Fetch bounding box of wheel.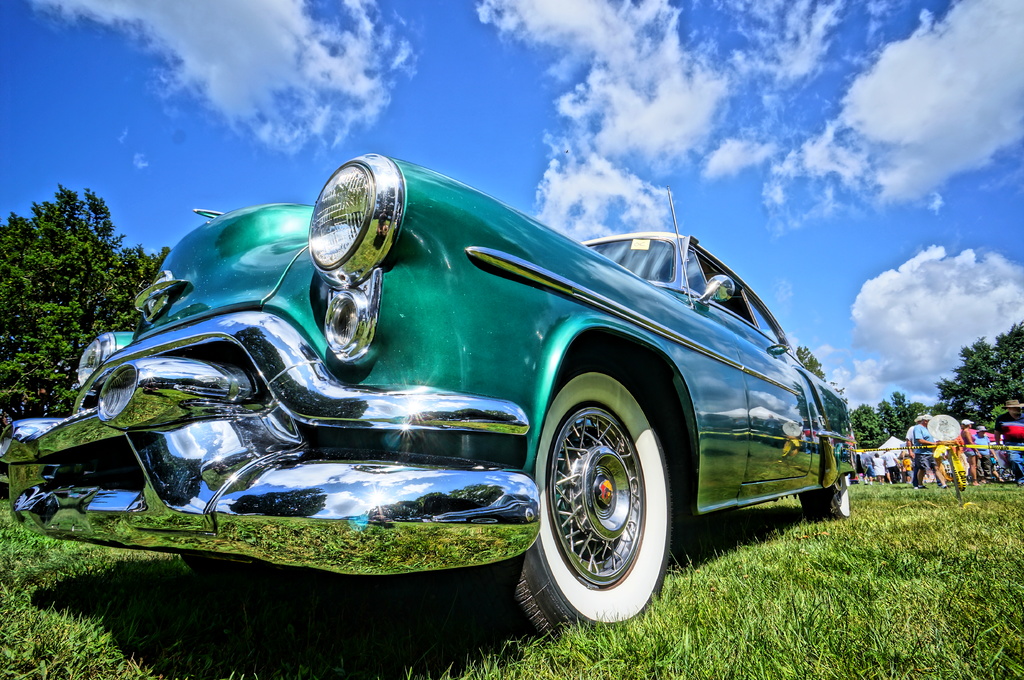
Bbox: {"x1": 537, "y1": 361, "x2": 669, "y2": 622}.
